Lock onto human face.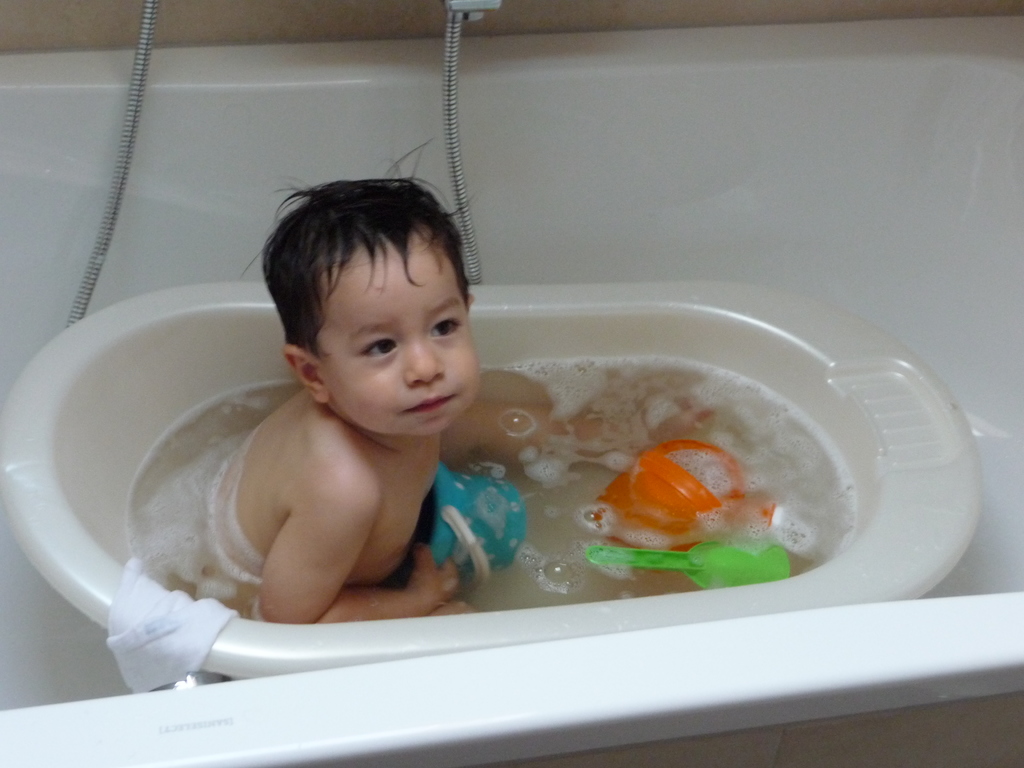
Locked: left=317, top=244, right=483, bottom=438.
